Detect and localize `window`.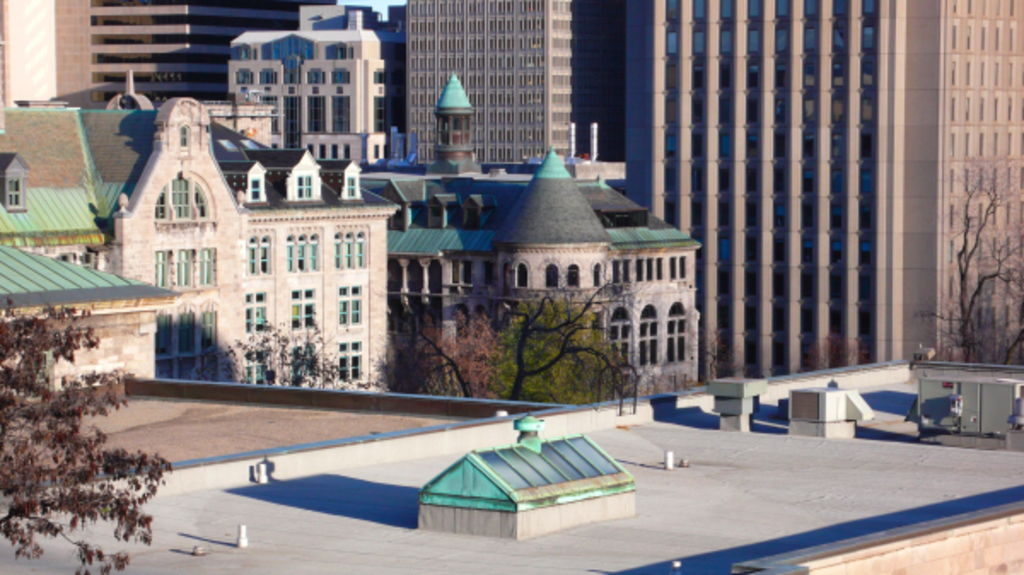
Localized at pyautogui.locateOnScreen(304, 94, 353, 130).
